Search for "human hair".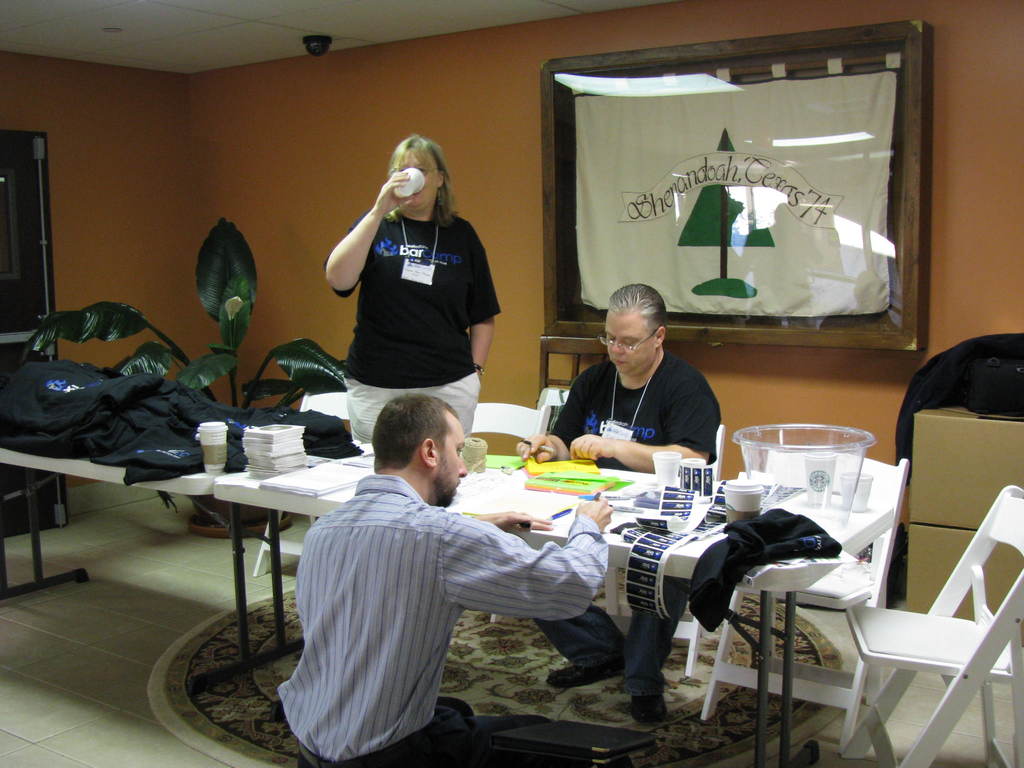
Found at crop(369, 390, 459, 471).
